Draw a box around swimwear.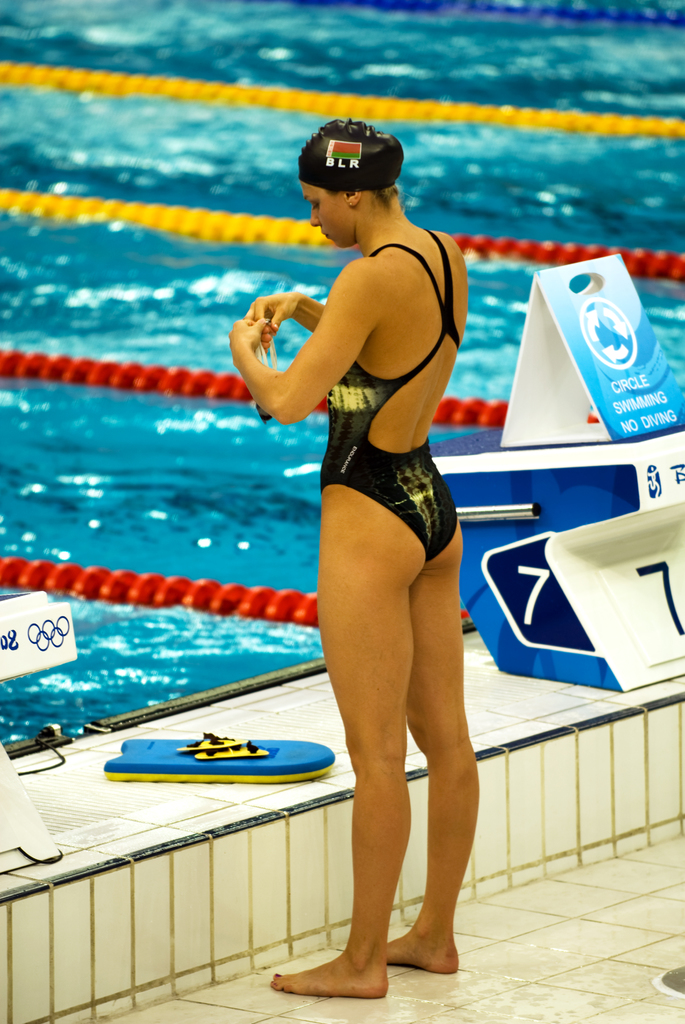
<box>300,222,495,591</box>.
